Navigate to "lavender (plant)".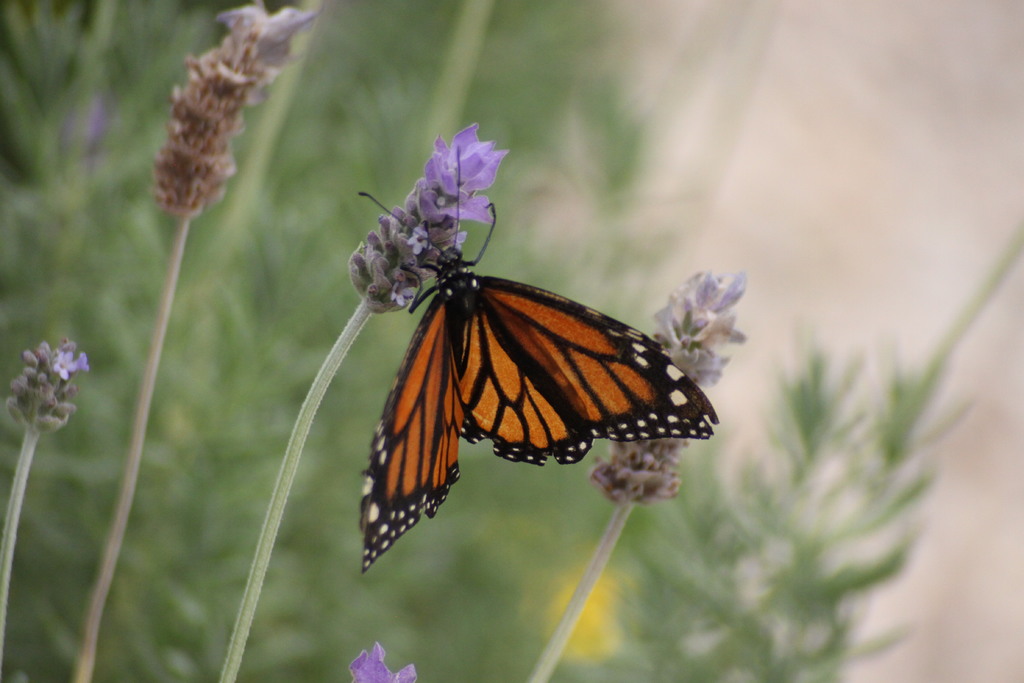
Navigation target: detection(58, 0, 323, 682).
